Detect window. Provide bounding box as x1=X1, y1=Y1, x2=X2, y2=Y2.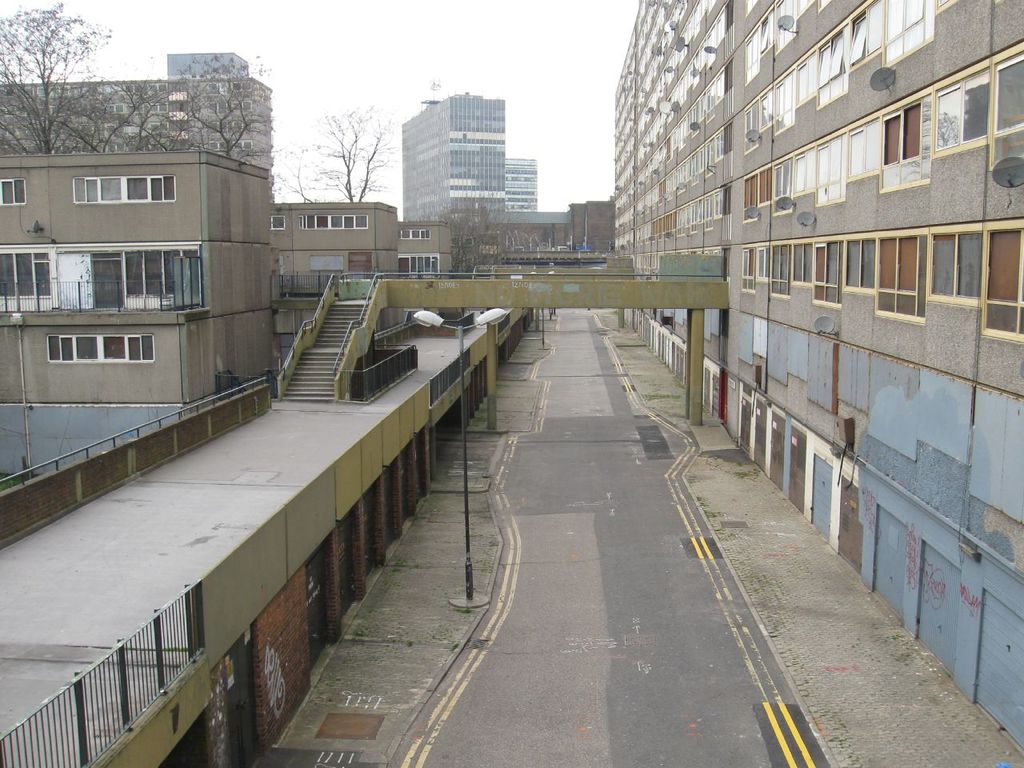
x1=121, y1=244, x2=201, y2=298.
